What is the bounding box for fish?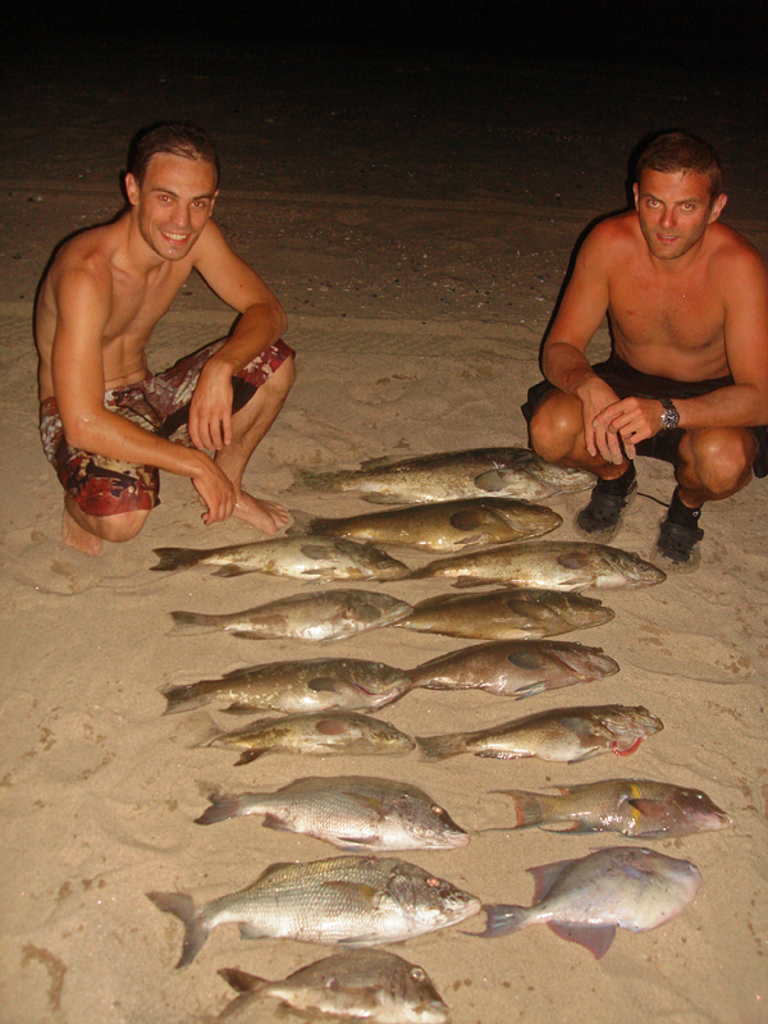
bbox=(461, 844, 703, 960).
